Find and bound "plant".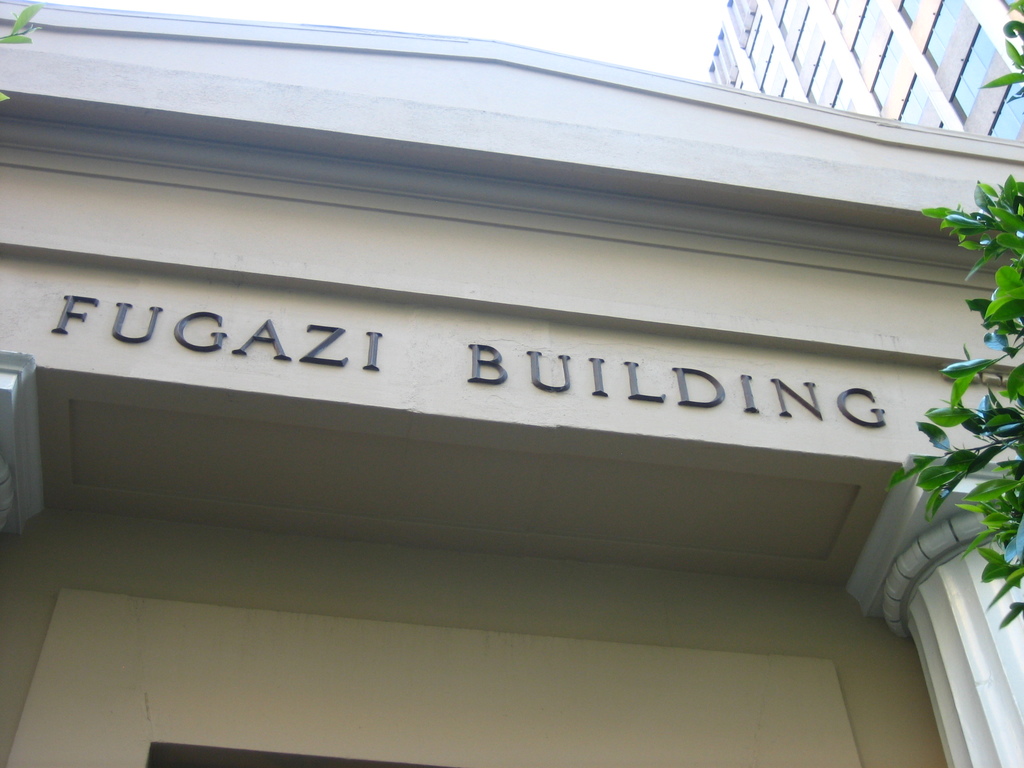
Bound: {"x1": 886, "y1": 0, "x2": 1023, "y2": 633}.
